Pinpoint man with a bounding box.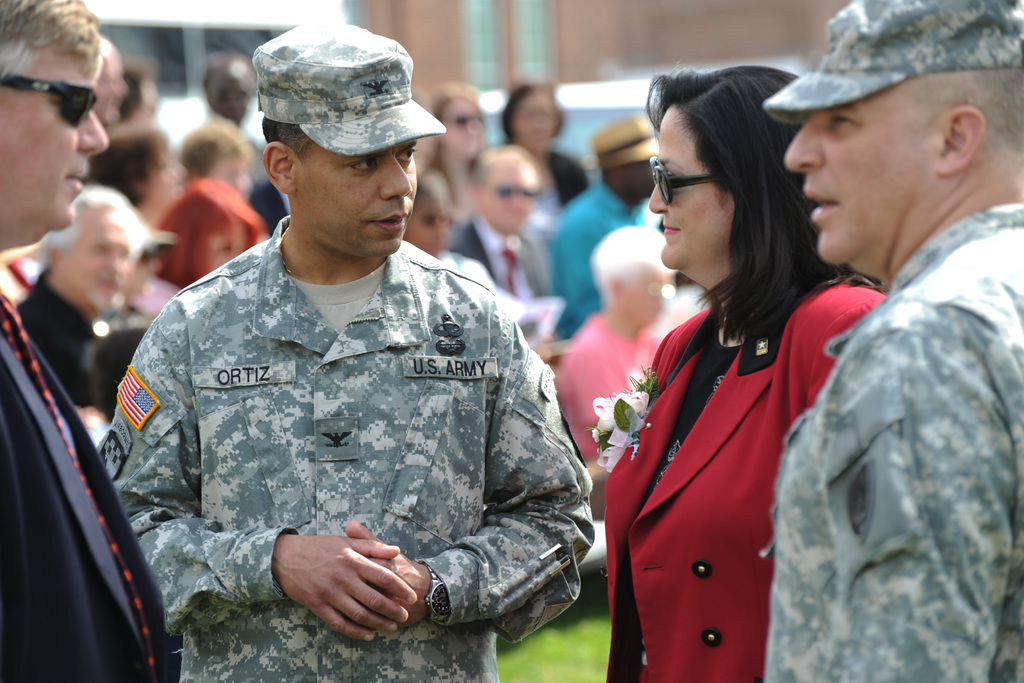
detection(0, 0, 181, 682).
